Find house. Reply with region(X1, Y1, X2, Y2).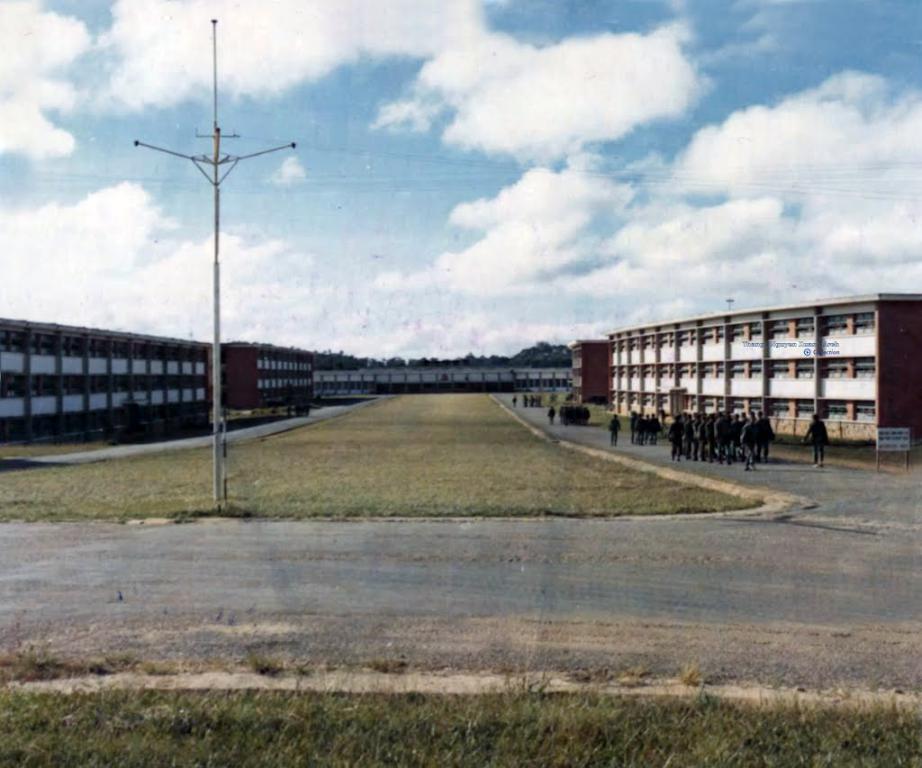
region(5, 312, 81, 432).
